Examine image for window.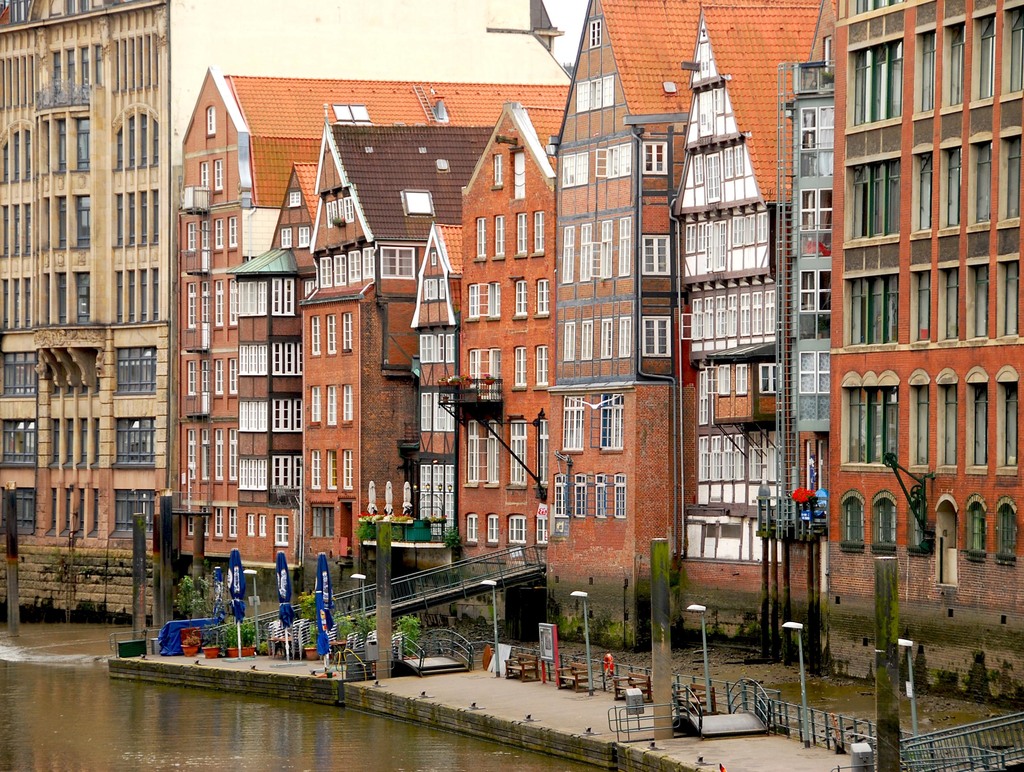
Examination result: 908, 373, 930, 473.
